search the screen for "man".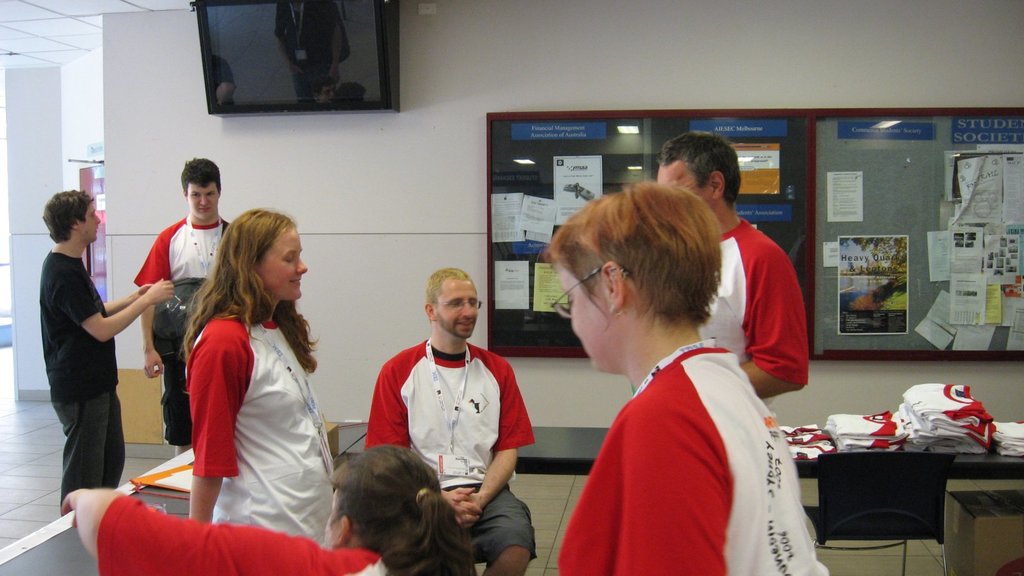
Found at <box>643,111,817,425</box>.
